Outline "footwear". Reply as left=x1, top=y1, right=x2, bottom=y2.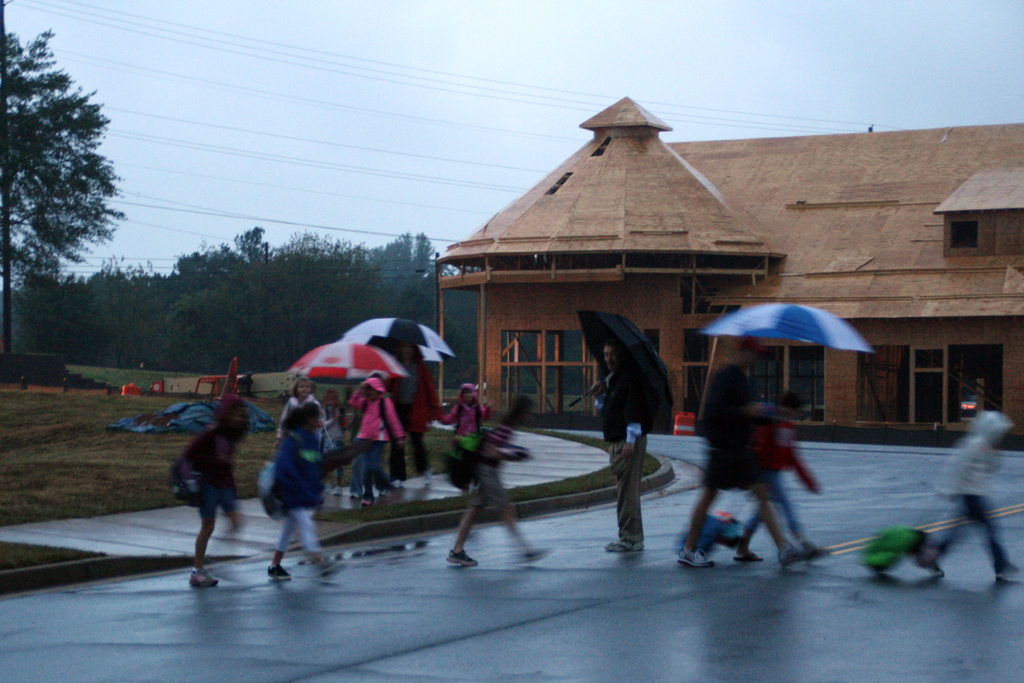
left=916, top=549, right=943, bottom=573.
